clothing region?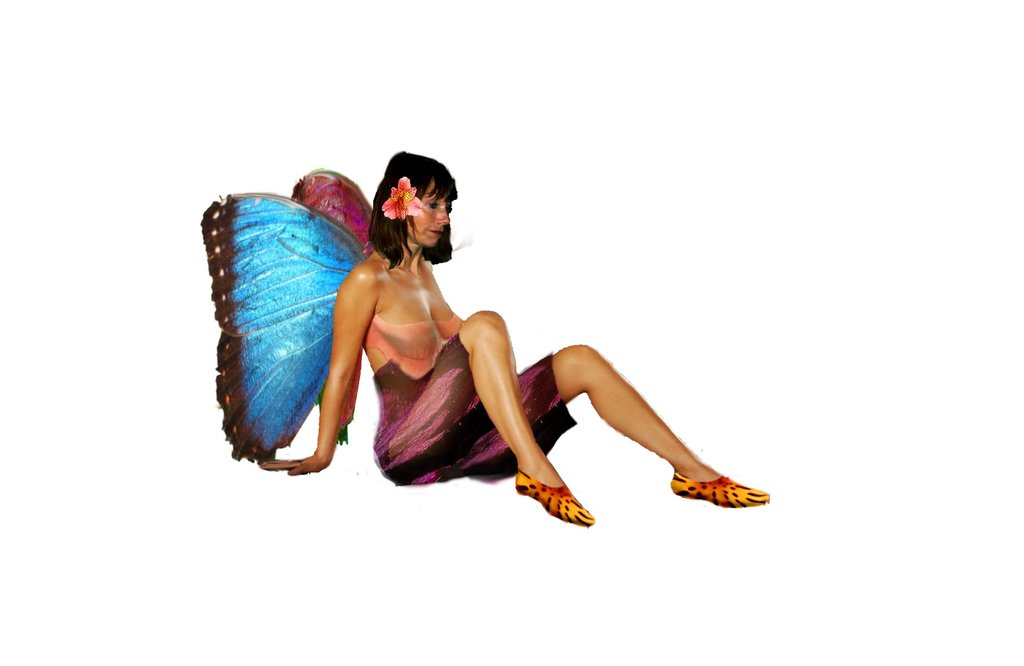
left=369, top=358, right=580, bottom=489
